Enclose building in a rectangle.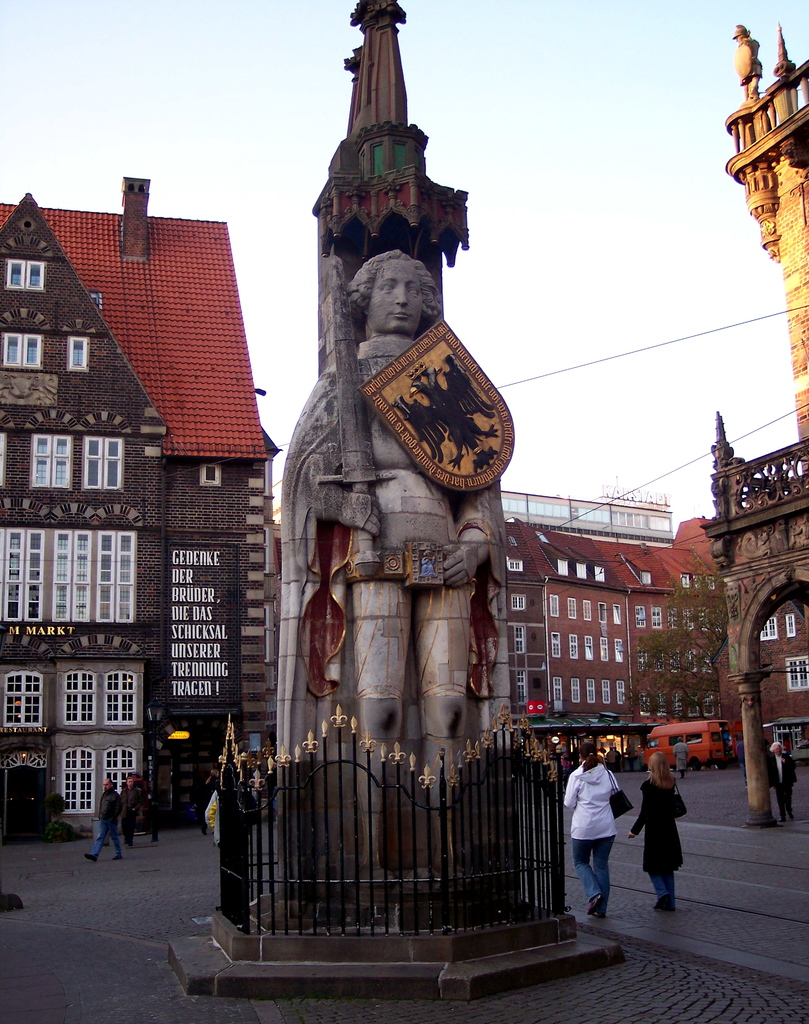
<bbox>0, 173, 279, 842</bbox>.
